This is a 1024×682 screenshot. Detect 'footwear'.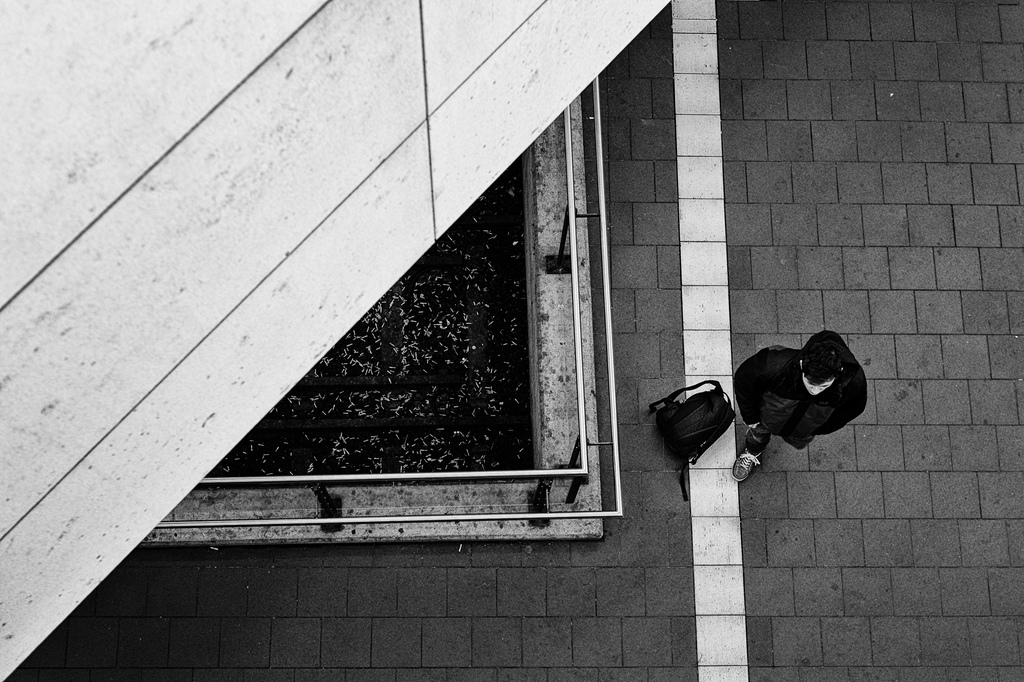
bbox=(736, 443, 761, 482).
